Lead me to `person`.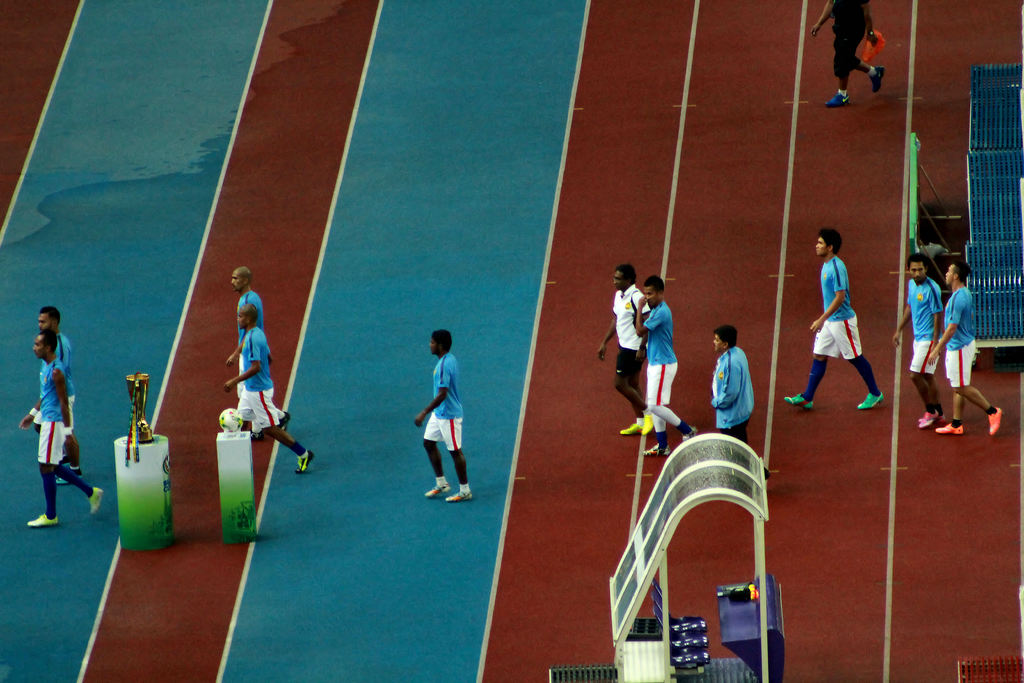
Lead to BBox(804, 0, 879, 106).
